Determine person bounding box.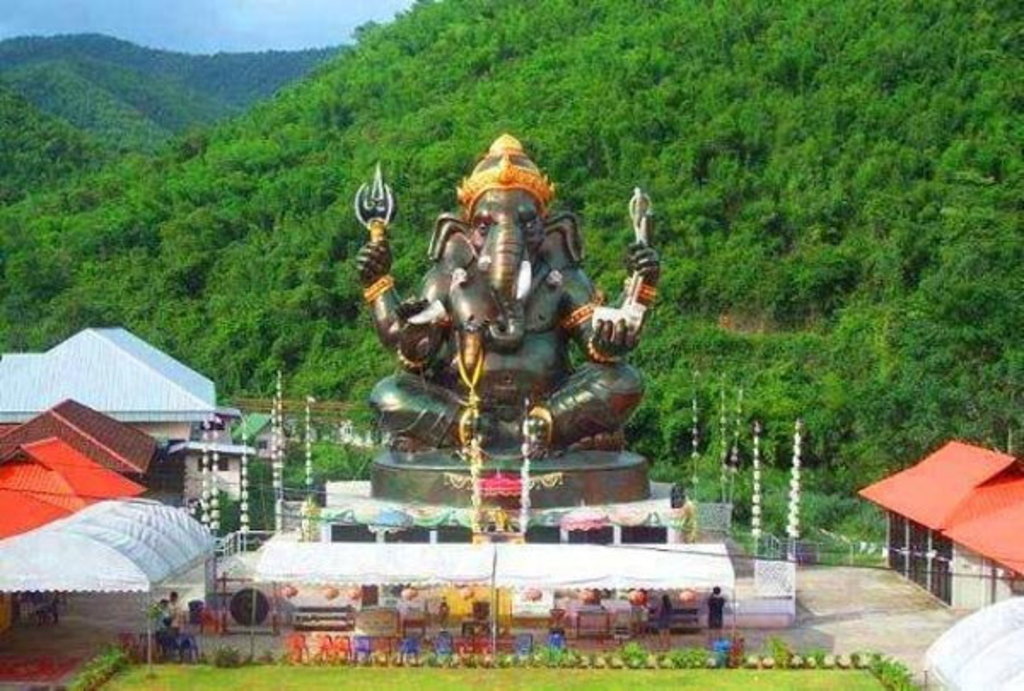
Determined: detection(650, 592, 681, 655).
